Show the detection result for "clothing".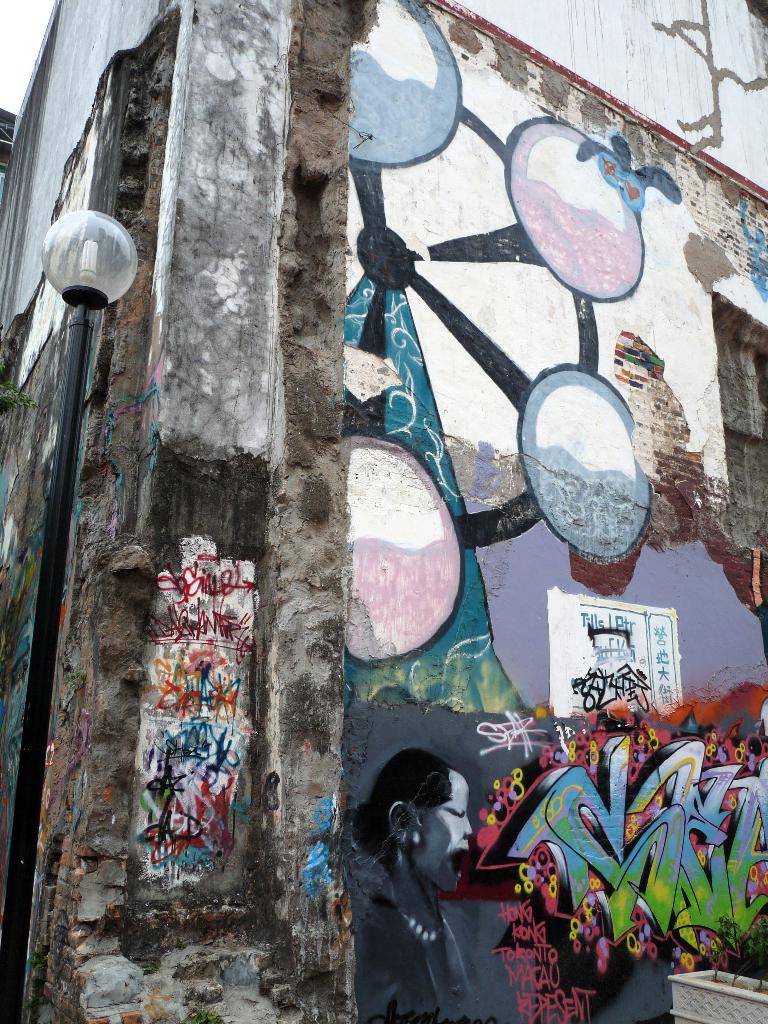
x1=357 y1=886 x2=434 y2=1016.
